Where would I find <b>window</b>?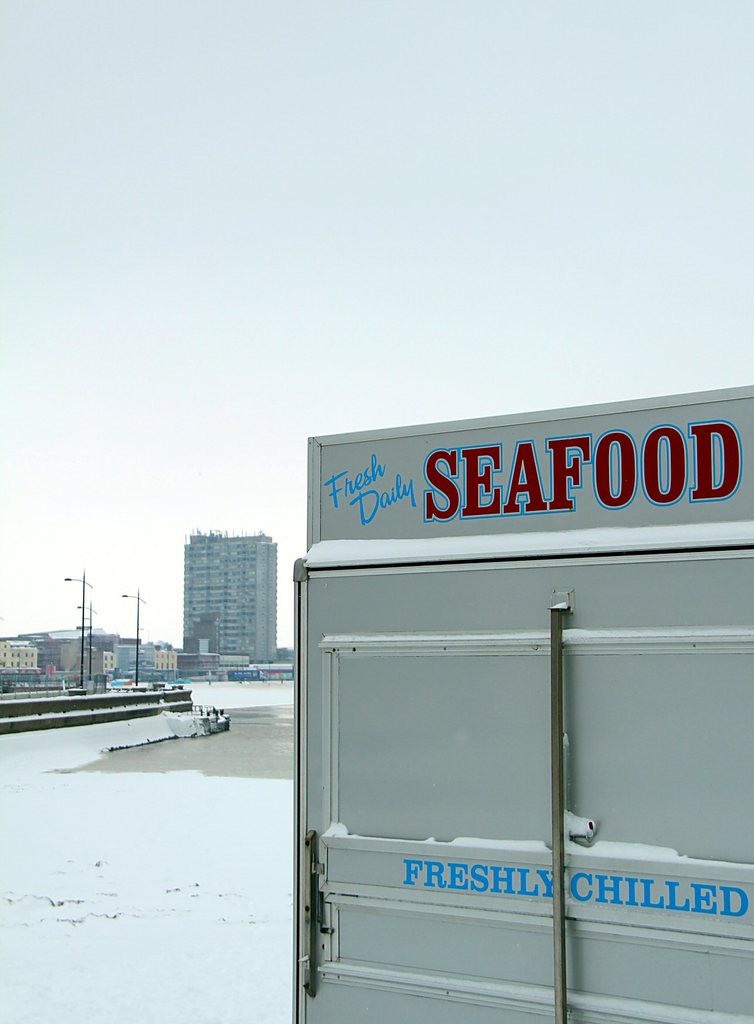
At bbox(12, 660, 15, 666).
